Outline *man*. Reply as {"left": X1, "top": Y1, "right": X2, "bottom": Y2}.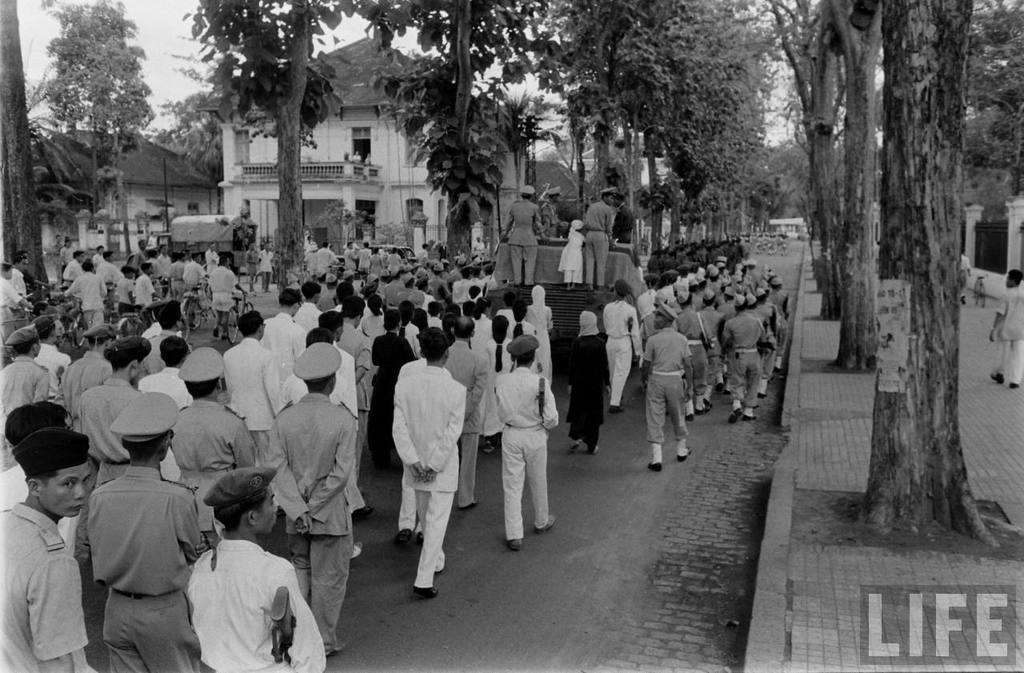
{"left": 56, "top": 322, "right": 117, "bottom": 411}.
